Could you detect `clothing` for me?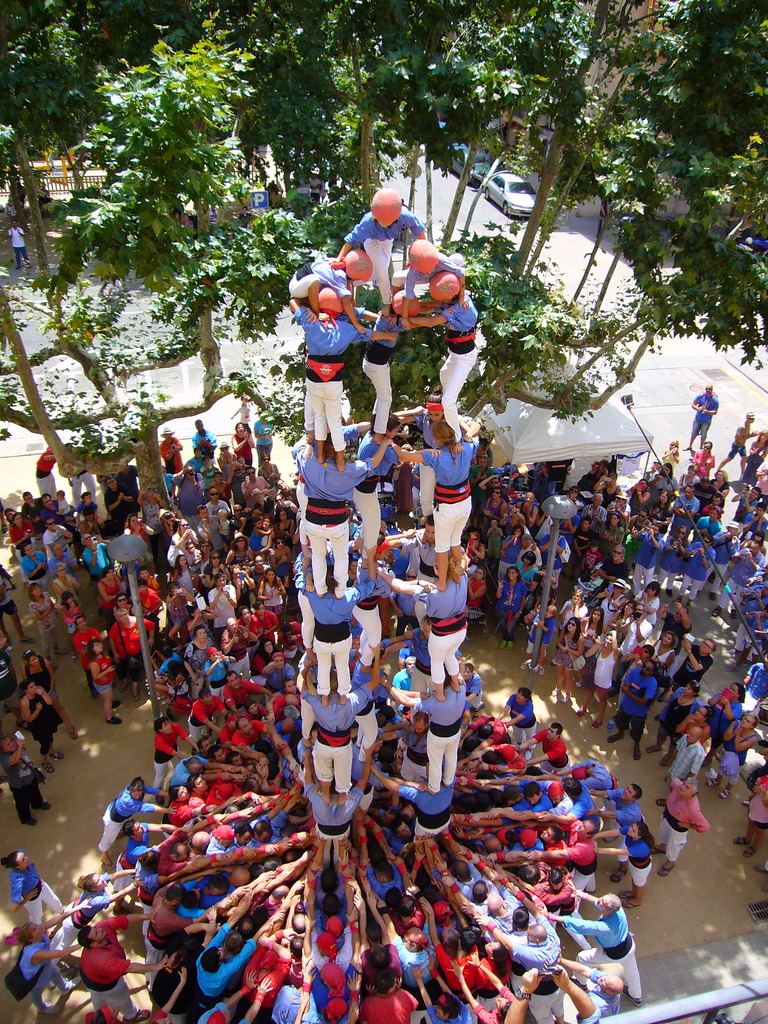
Detection result: box(656, 681, 707, 740).
